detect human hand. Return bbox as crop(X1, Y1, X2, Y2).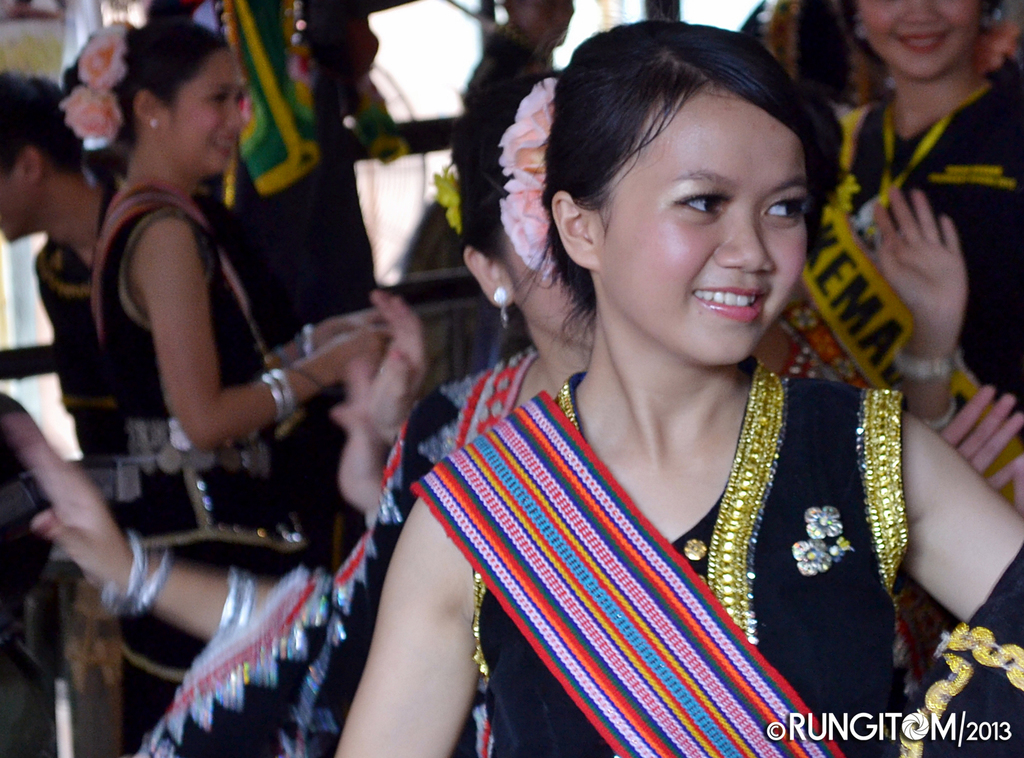
crop(367, 281, 433, 443).
